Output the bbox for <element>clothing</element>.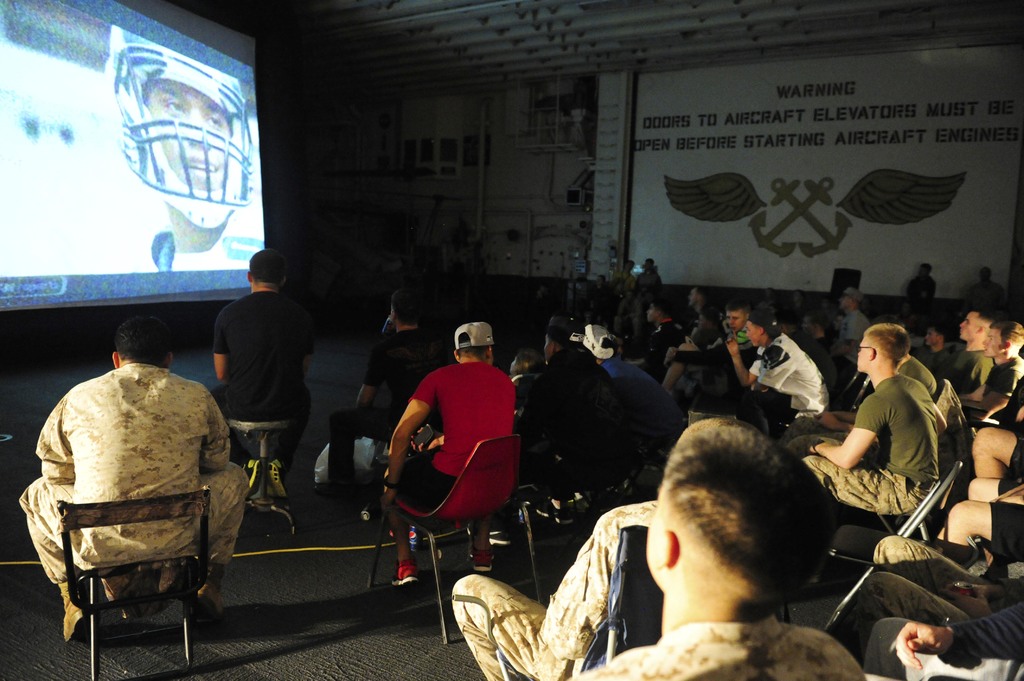
locate(525, 348, 634, 492).
